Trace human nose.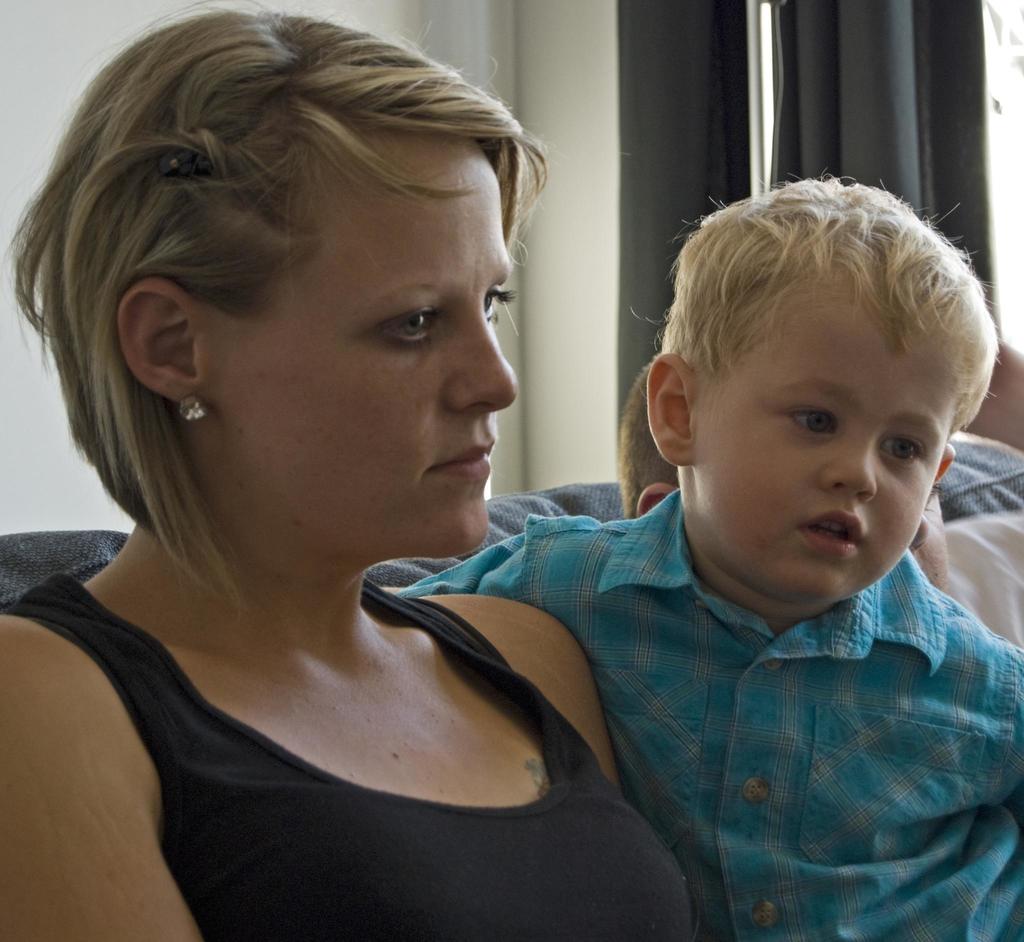
Traced to 816:439:876:505.
